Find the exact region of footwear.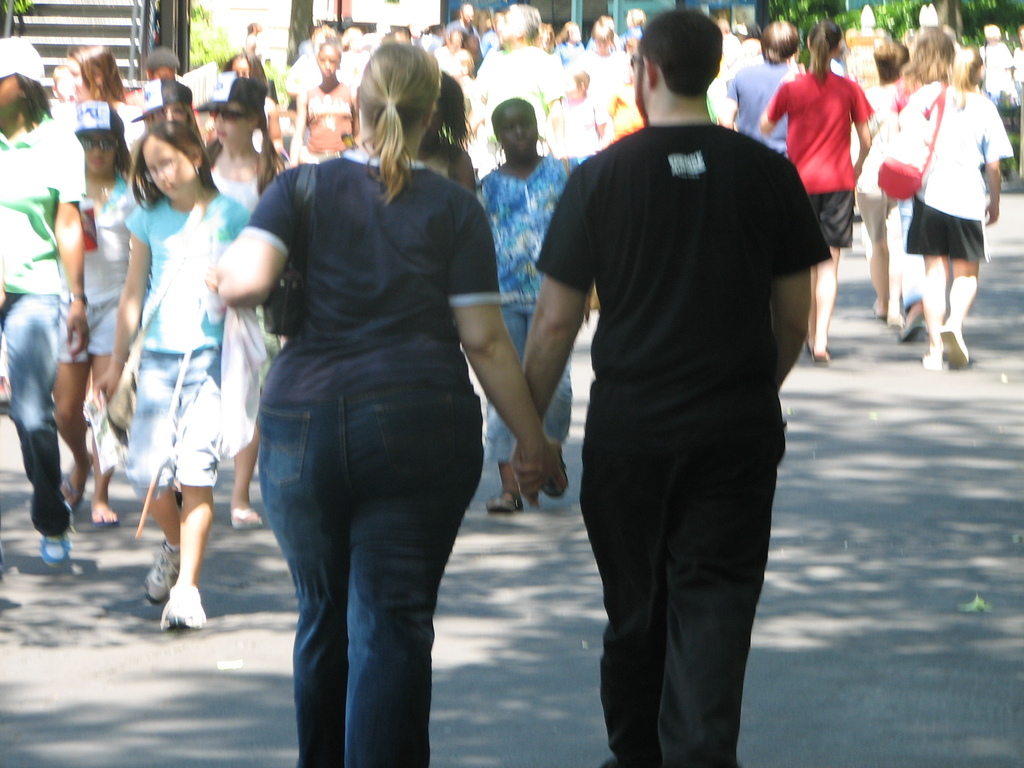
Exact region: box=[545, 456, 564, 499].
